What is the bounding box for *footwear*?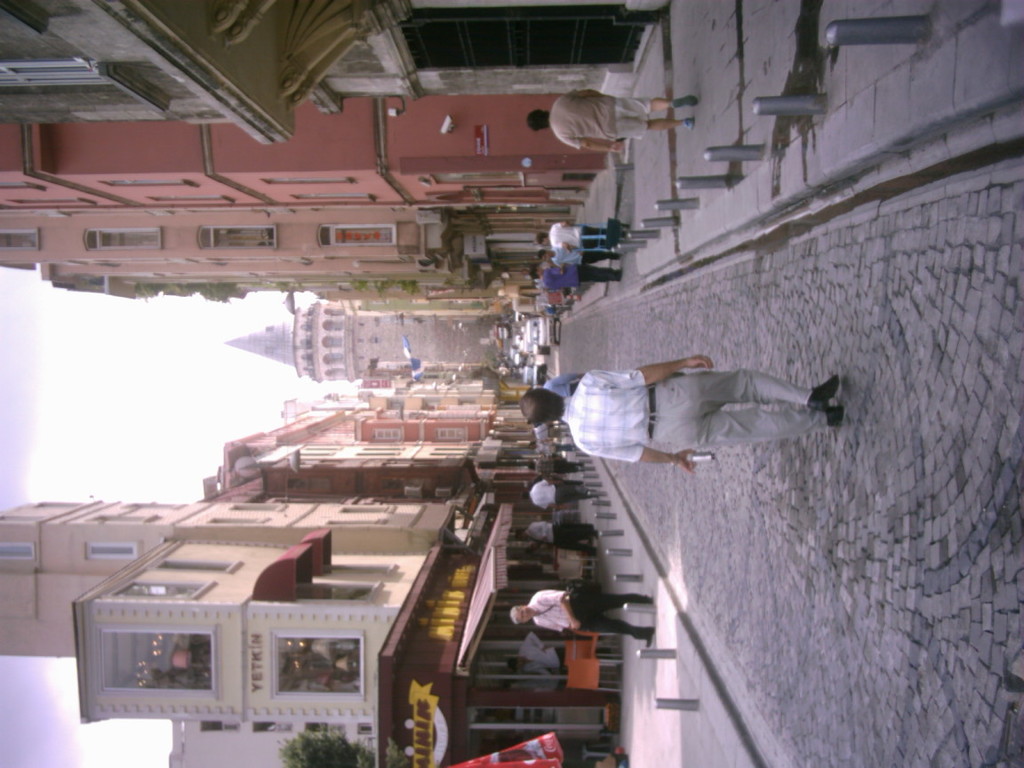
{"x1": 806, "y1": 373, "x2": 838, "y2": 406}.
